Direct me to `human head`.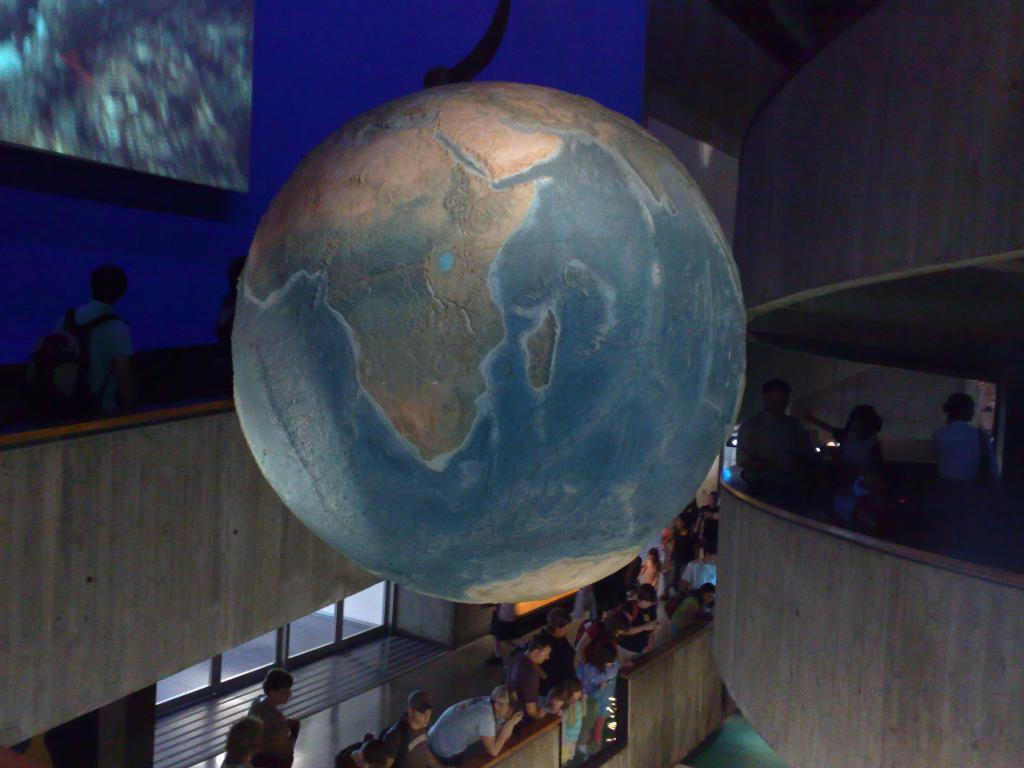
Direction: <bbox>706, 490, 721, 506</bbox>.
